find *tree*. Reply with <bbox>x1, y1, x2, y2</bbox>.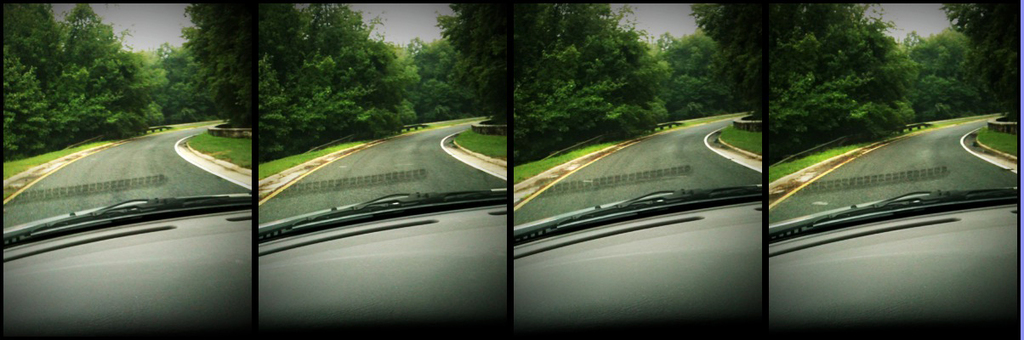
<bbox>683, 0, 761, 122</bbox>.
